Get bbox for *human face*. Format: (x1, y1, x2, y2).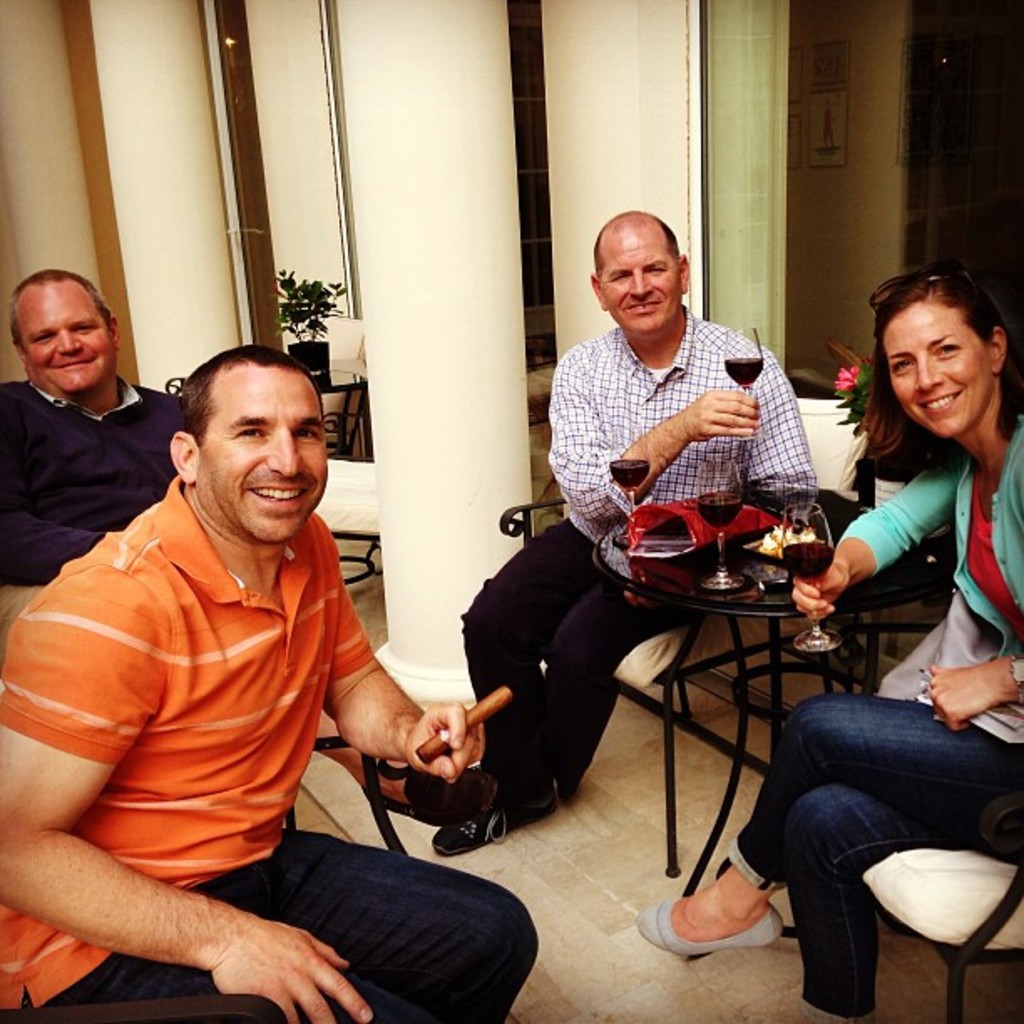
(862, 305, 991, 447).
